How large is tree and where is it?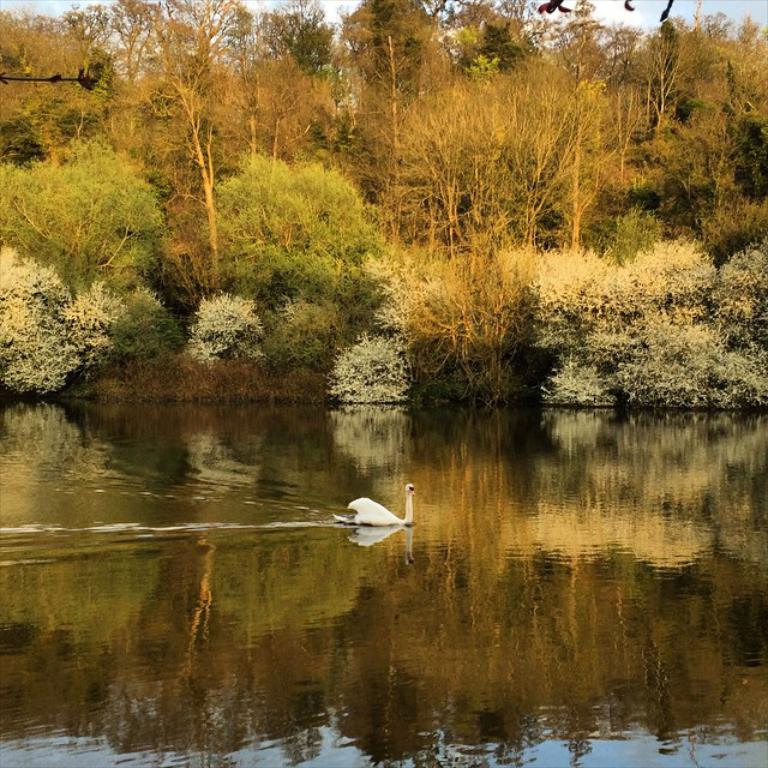
Bounding box: <box>233,0,343,127</box>.
